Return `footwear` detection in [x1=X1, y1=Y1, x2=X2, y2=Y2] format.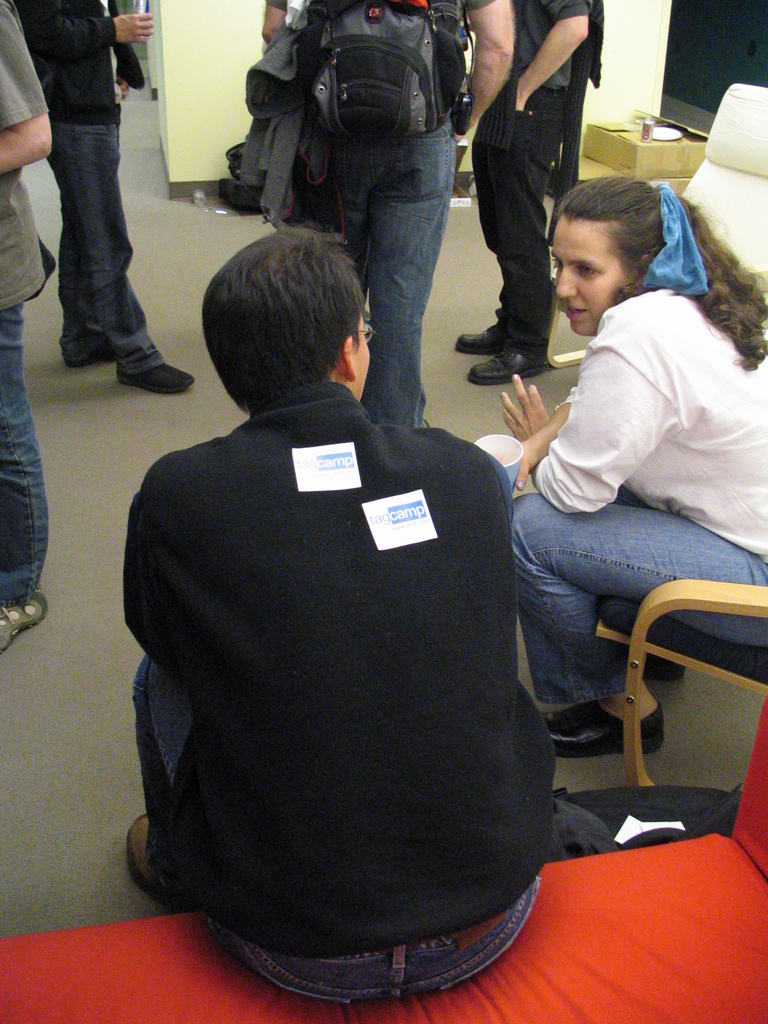
[x1=0, y1=593, x2=45, y2=653].
